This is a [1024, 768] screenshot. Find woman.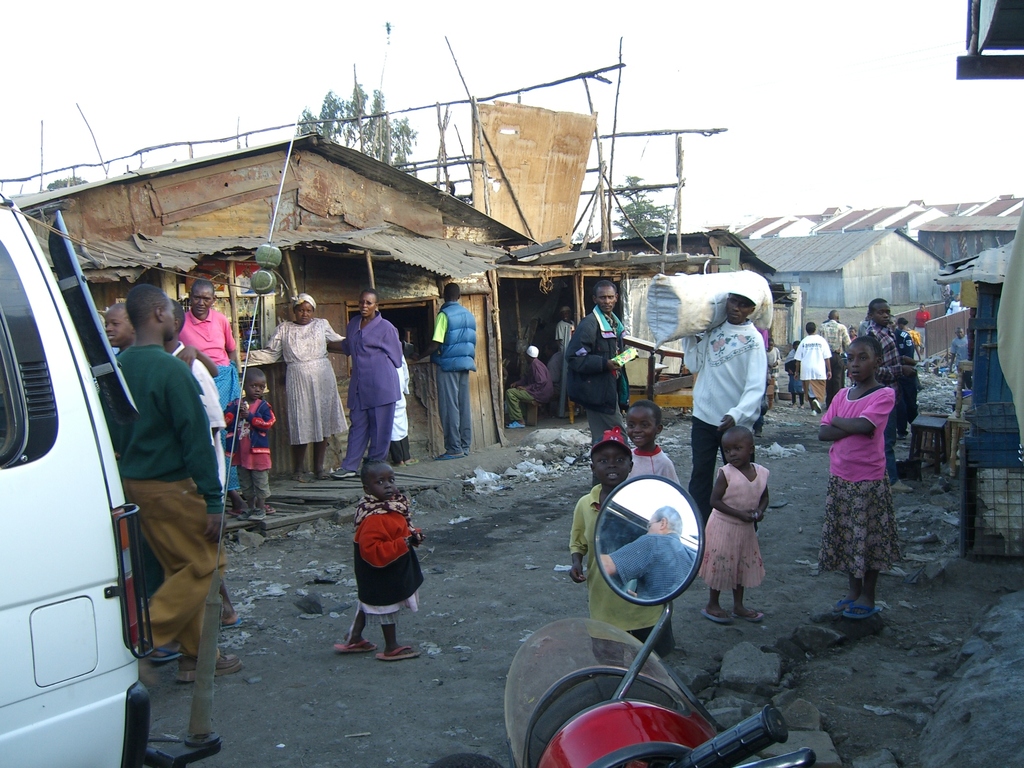
Bounding box: region(848, 296, 916, 467).
